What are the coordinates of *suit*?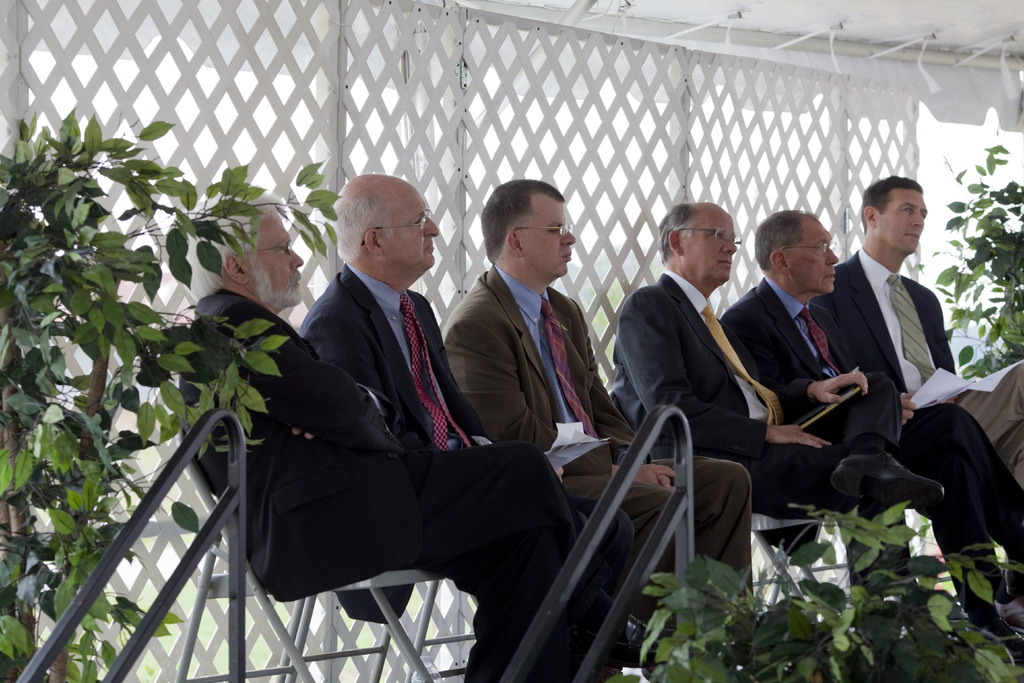
{"x1": 817, "y1": 252, "x2": 1023, "y2": 488}.
